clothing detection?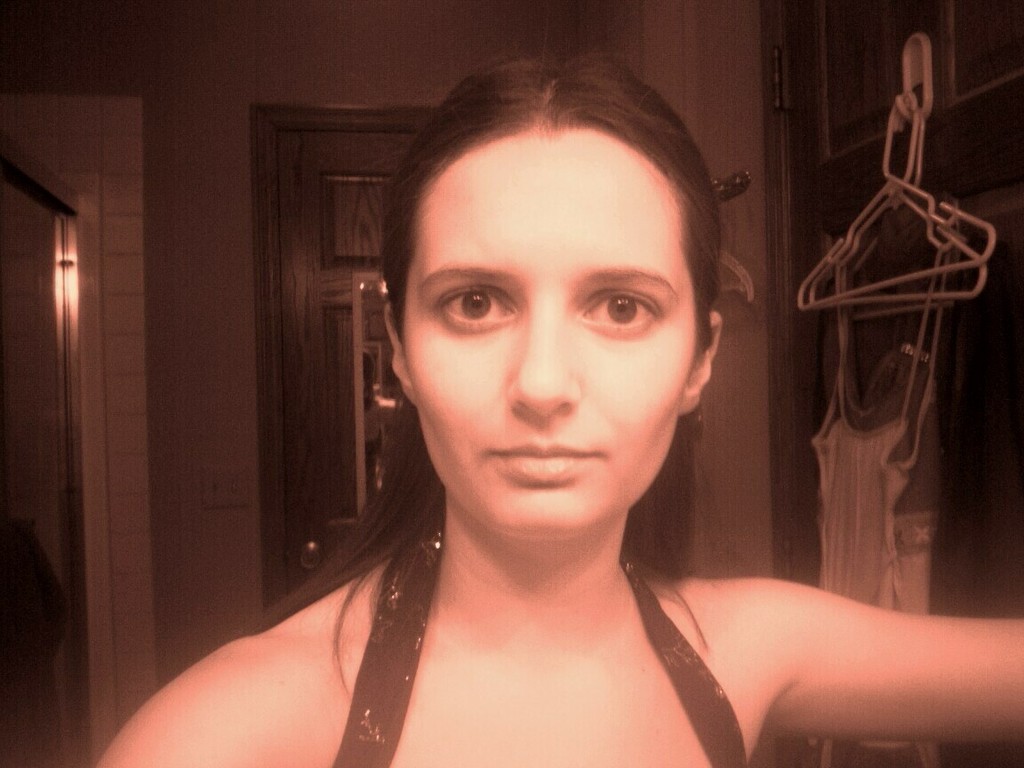
[805, 236, 953, 767]
